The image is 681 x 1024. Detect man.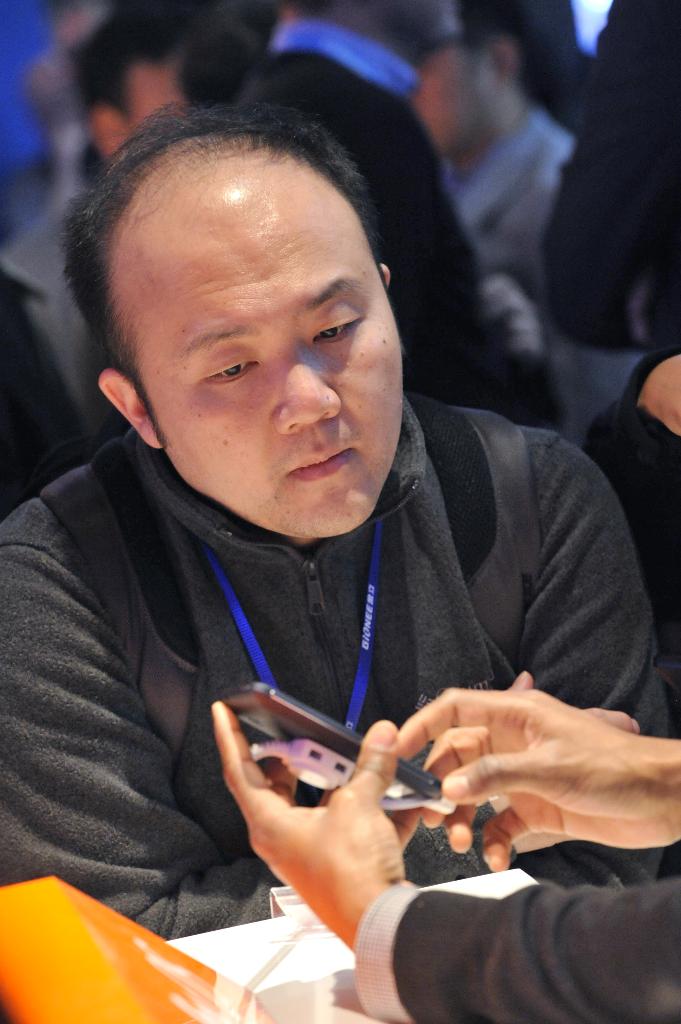
Detection: [543, 0, 680, 646].
